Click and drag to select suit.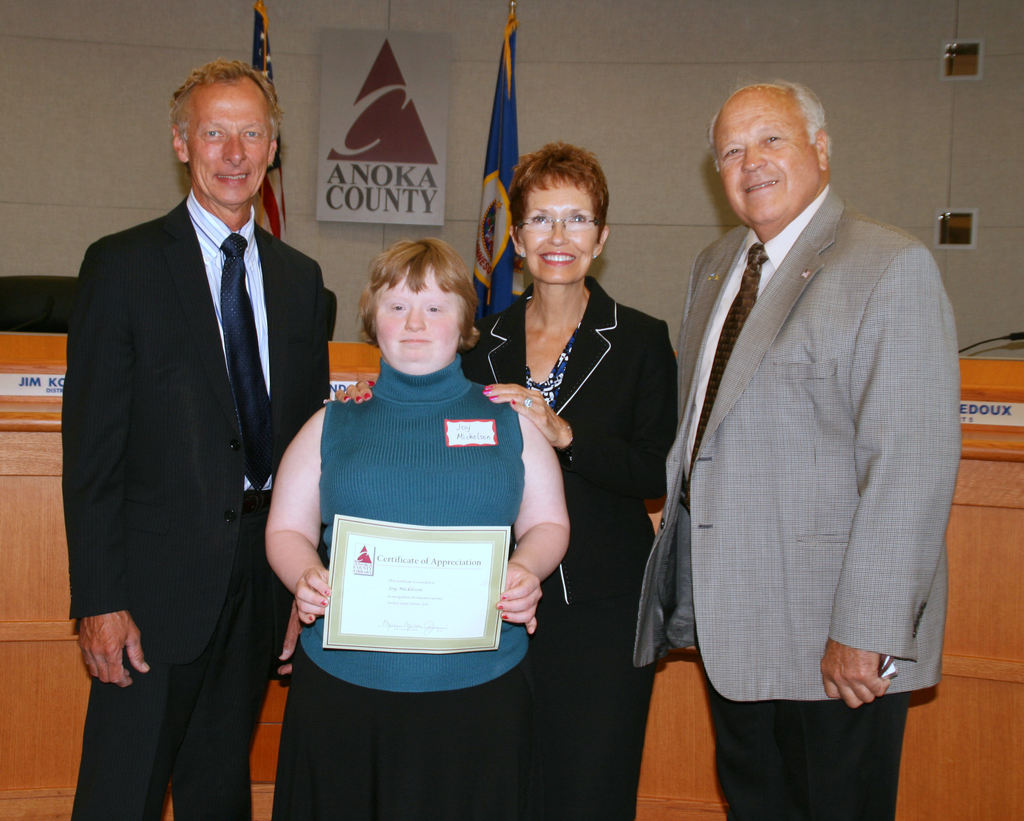
Selection: crop(625, 182, 963, 820).
